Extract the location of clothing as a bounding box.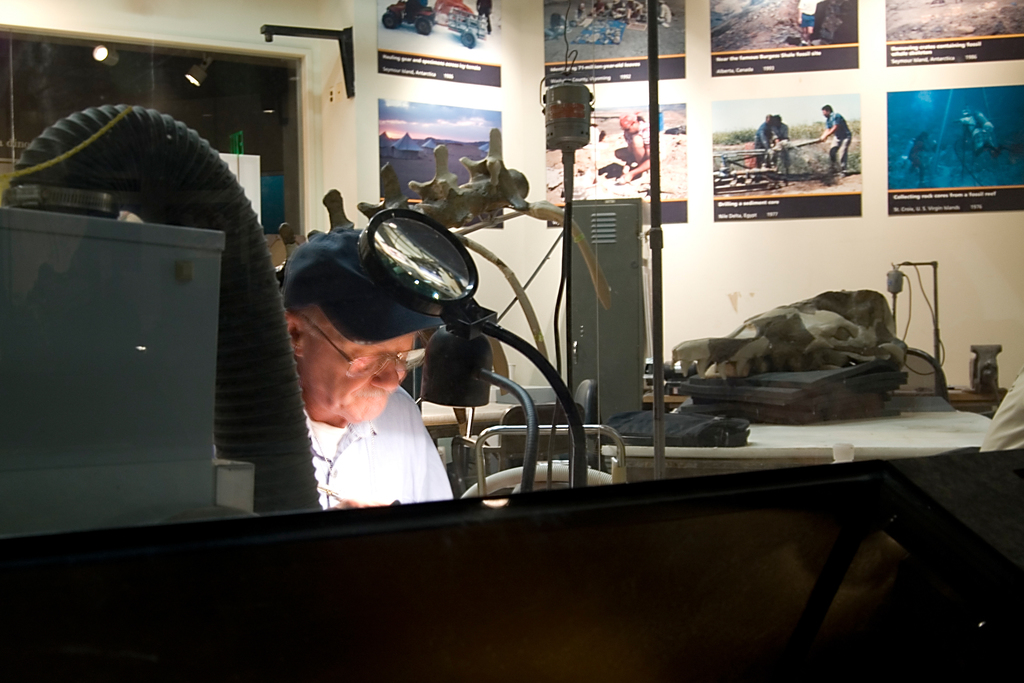
select_region(826, 113, 851, 160).
